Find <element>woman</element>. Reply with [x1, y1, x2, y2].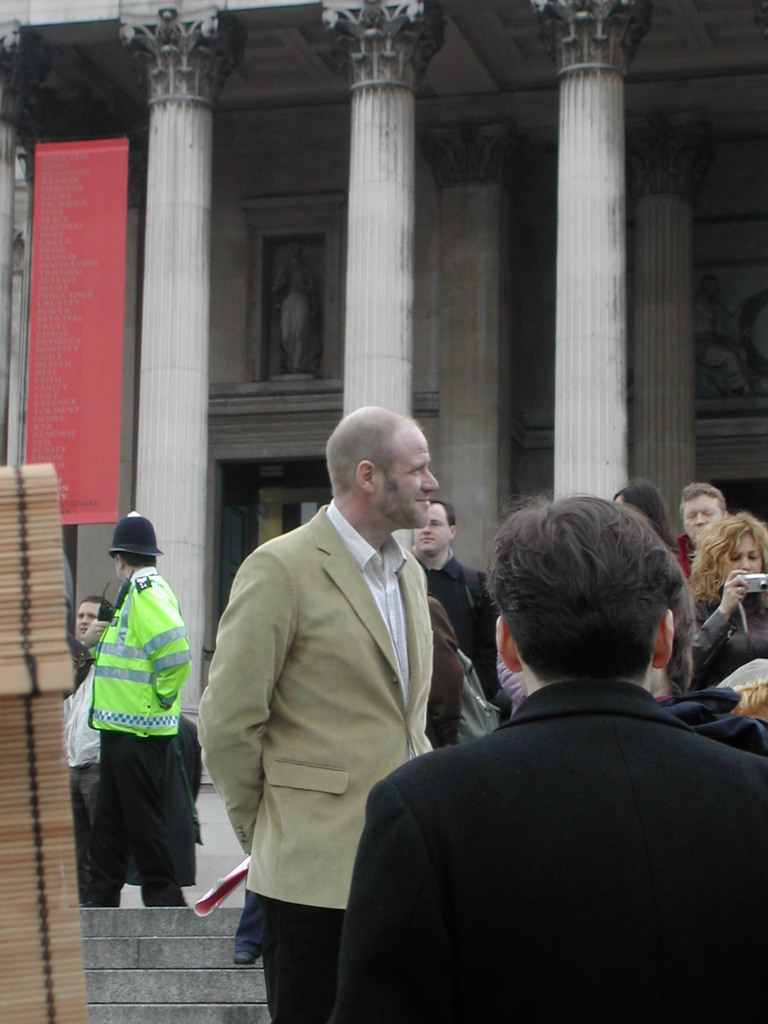
[611, 481, 678, 548].
